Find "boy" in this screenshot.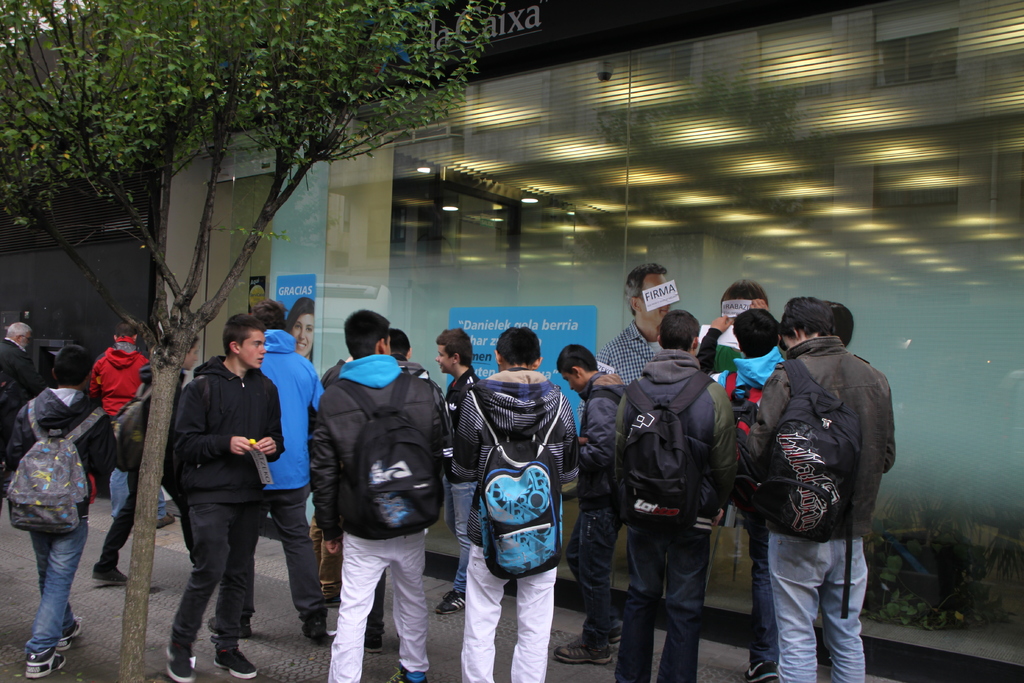
The bounding box for "boy" is detection(748, 297, 895, 682).
